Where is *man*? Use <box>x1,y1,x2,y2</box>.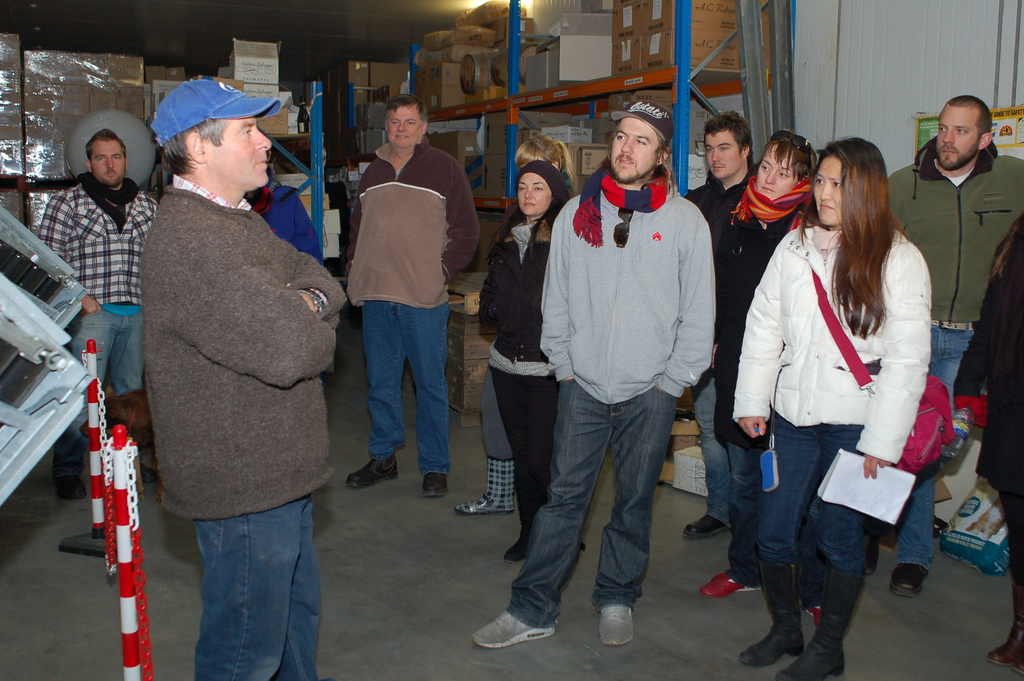
<box>885,91,1023,600</box>.
